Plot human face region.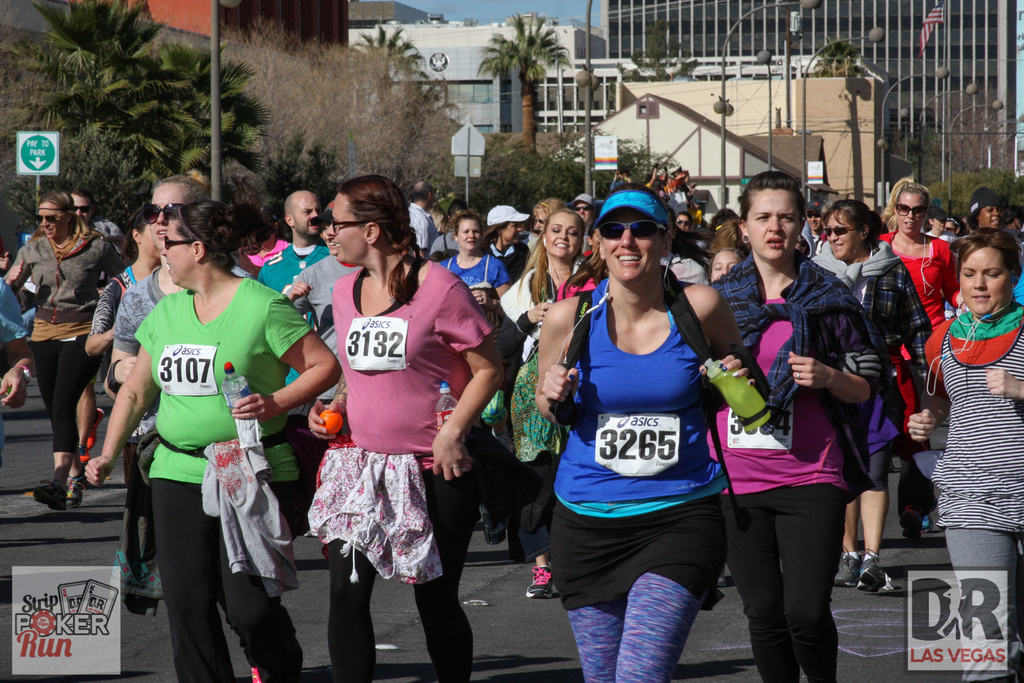
Plotted at (left=502, top=222, right=522, bottom=242).
